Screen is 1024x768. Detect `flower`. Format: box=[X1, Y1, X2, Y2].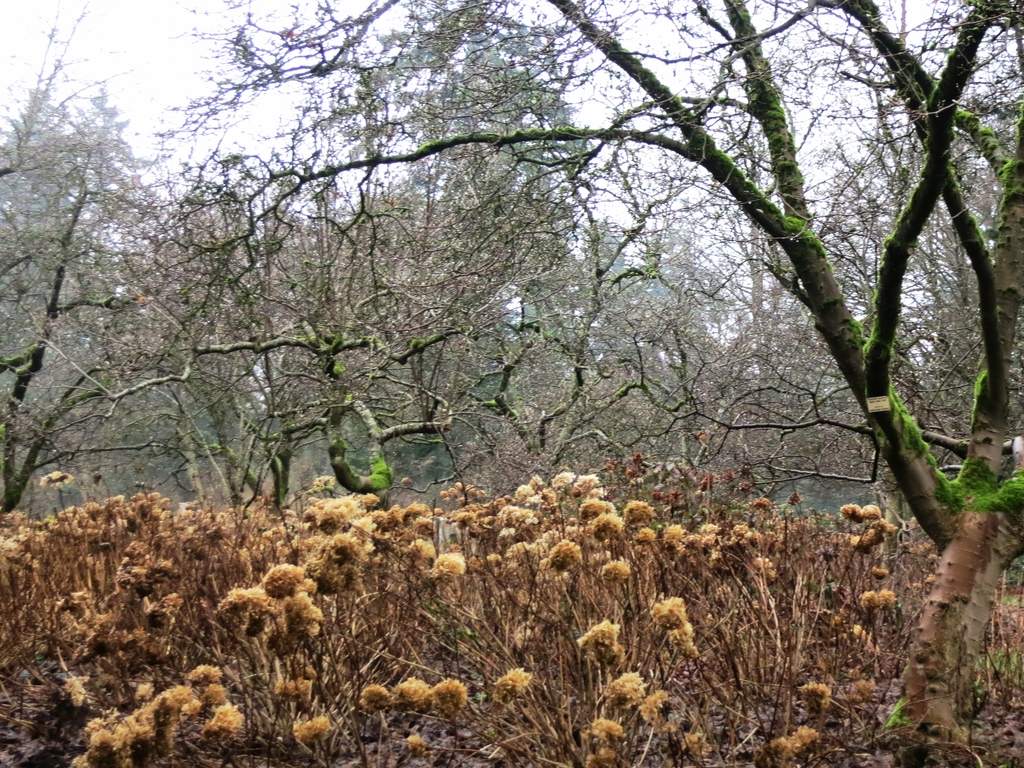
box=[430, 676, 467, 716].
